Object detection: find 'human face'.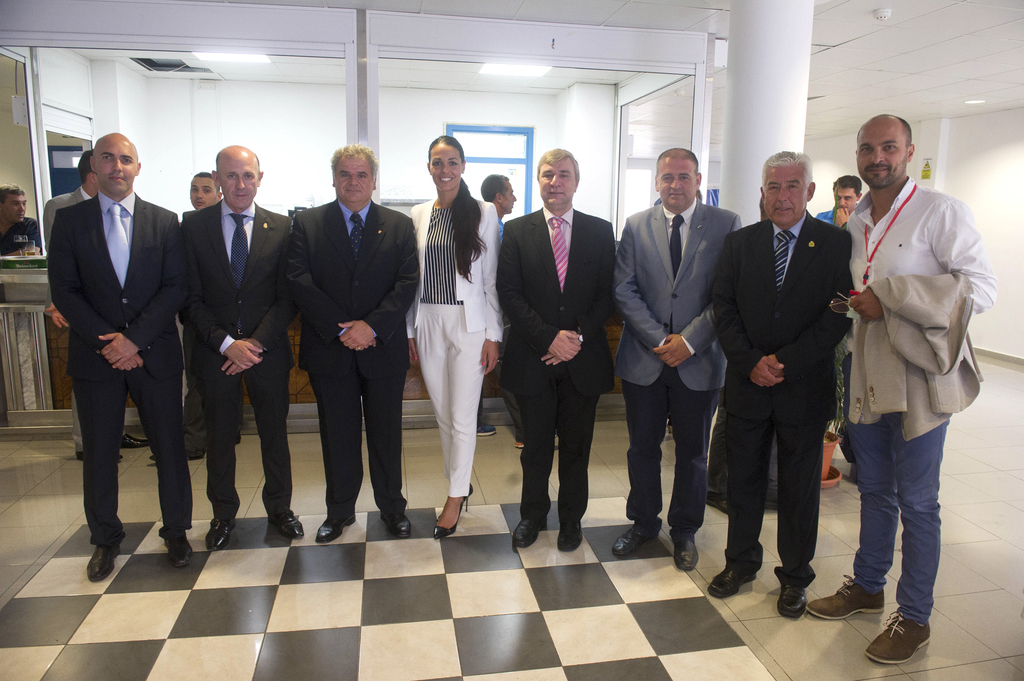
(x1=429, y1=146, x2=461, y2=190).
